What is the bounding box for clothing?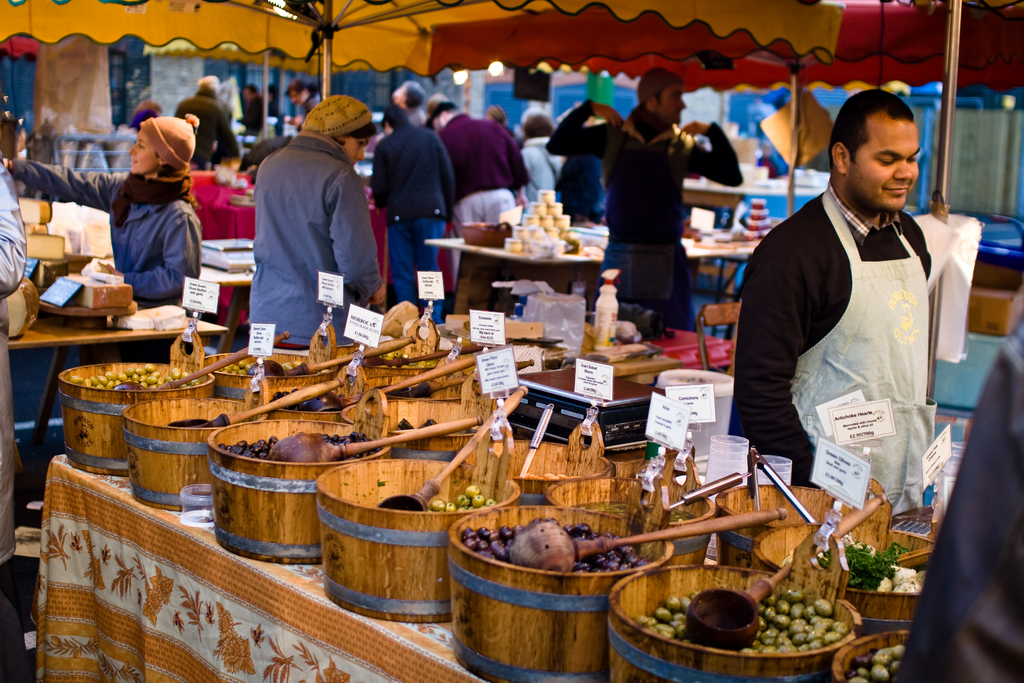
{"x1": 10, "y1": 158, "x2": 202, "y2": 299}.
